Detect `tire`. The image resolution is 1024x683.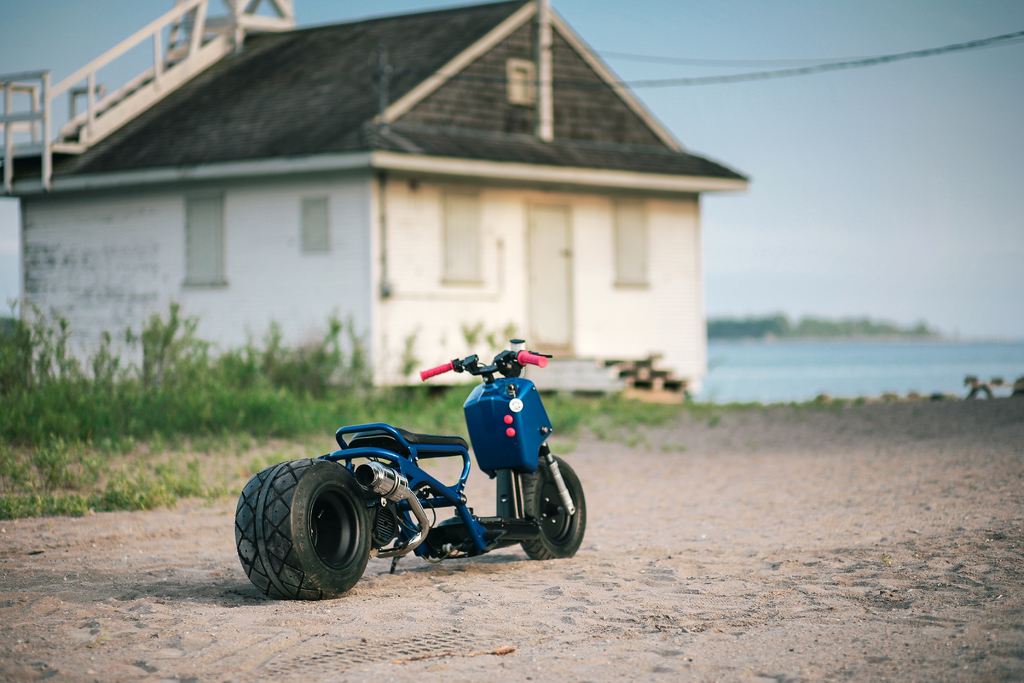
<box>238,458,372,602</box>.
